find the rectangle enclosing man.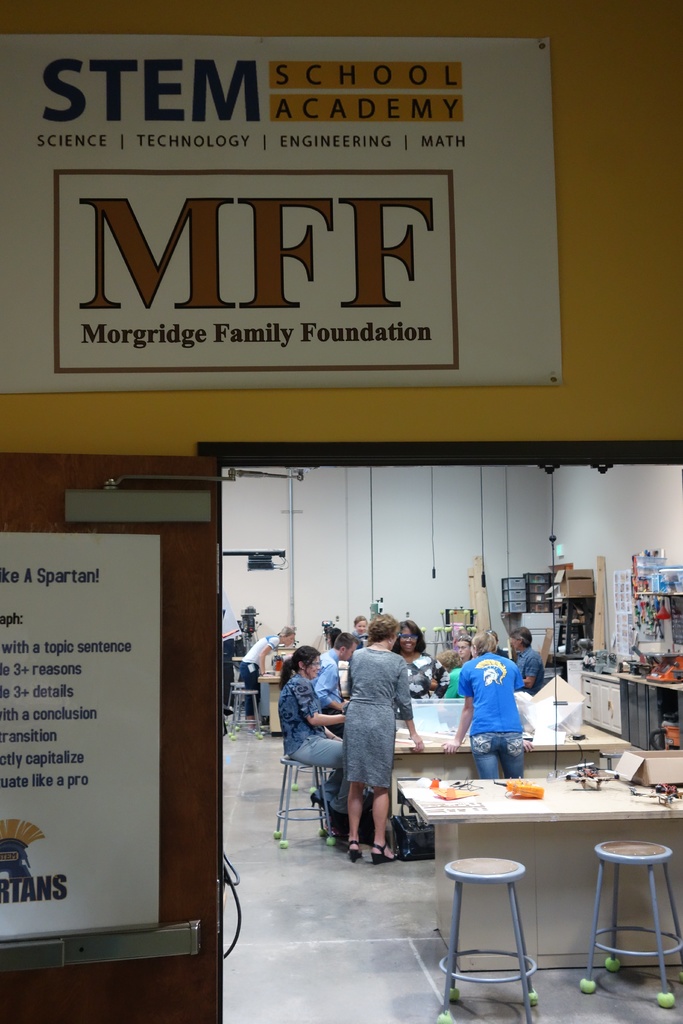
x1=458 y1=636 x2=474 y2=665.
